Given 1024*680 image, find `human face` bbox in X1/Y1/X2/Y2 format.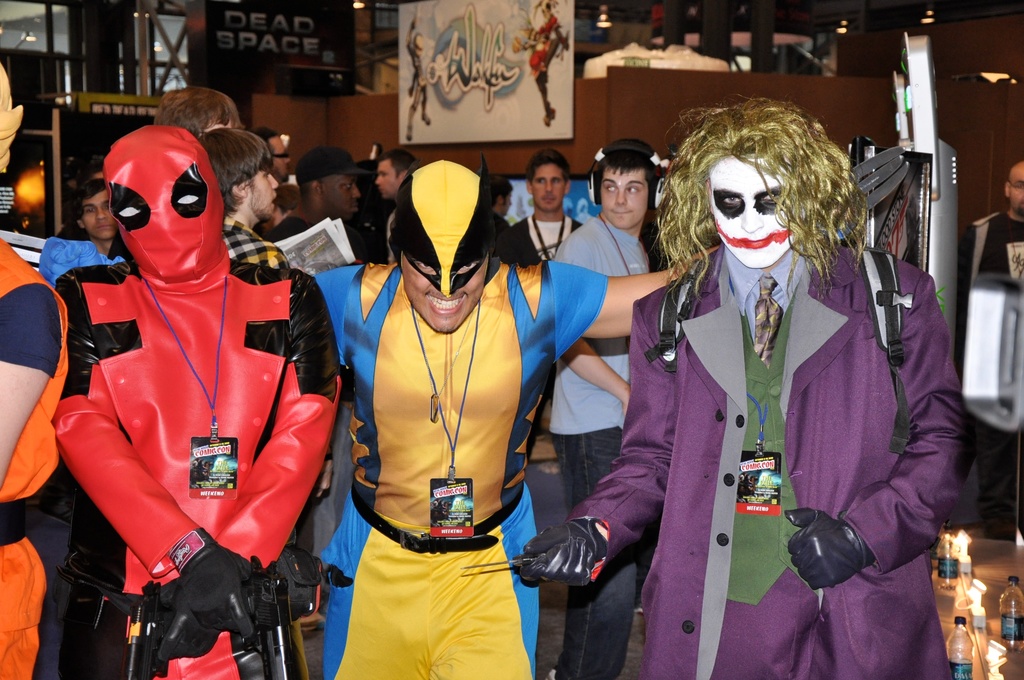
320/174/362/219.
